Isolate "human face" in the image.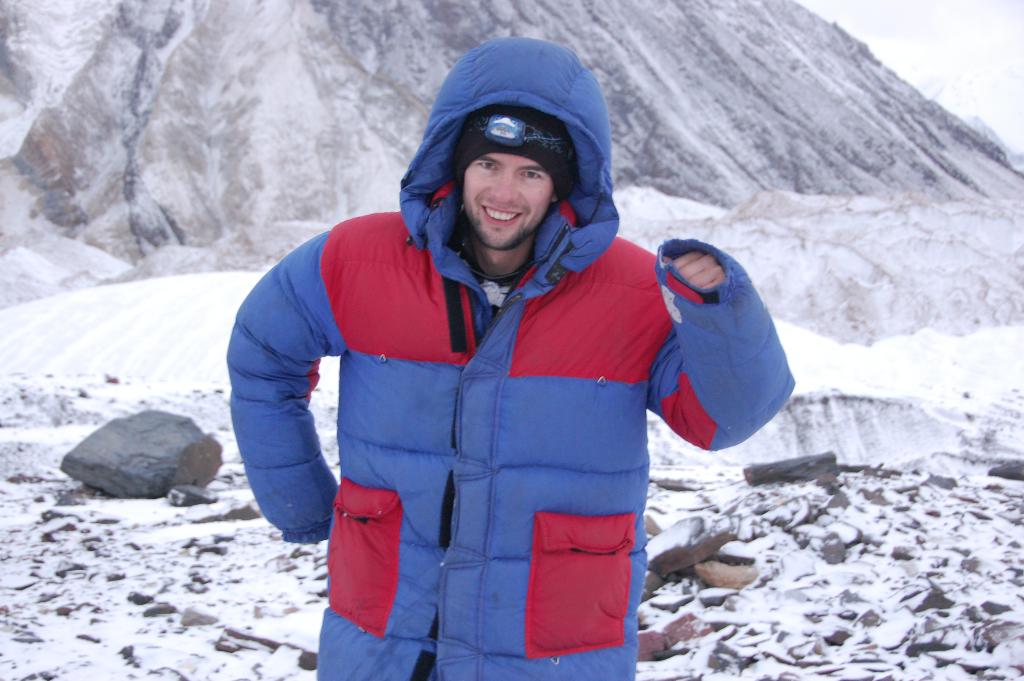
Isolated region: 460:151:558:250.
